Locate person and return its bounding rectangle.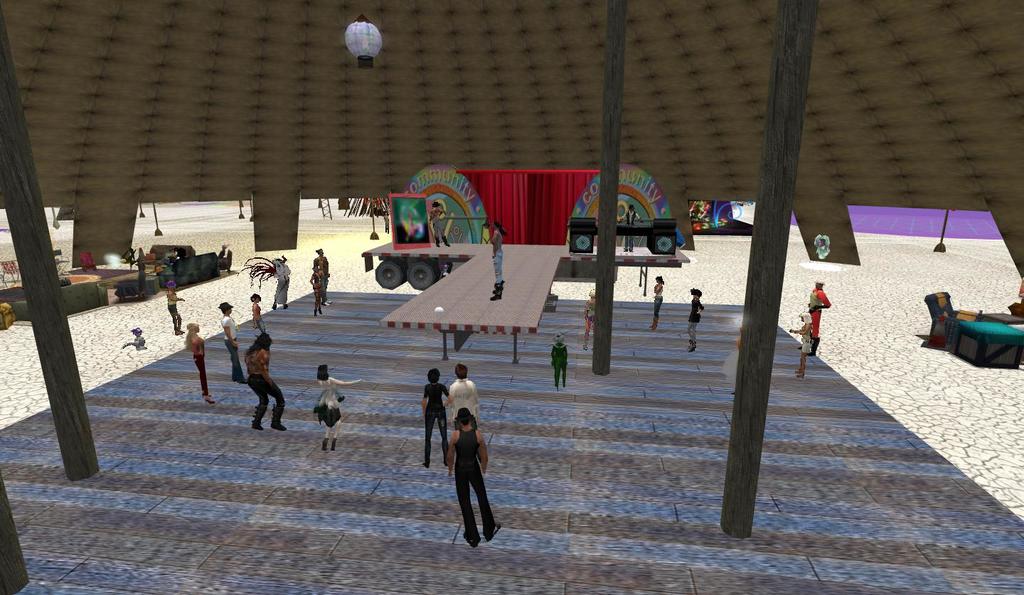
<bbox>159, 277, 192, 338</bbox>.
